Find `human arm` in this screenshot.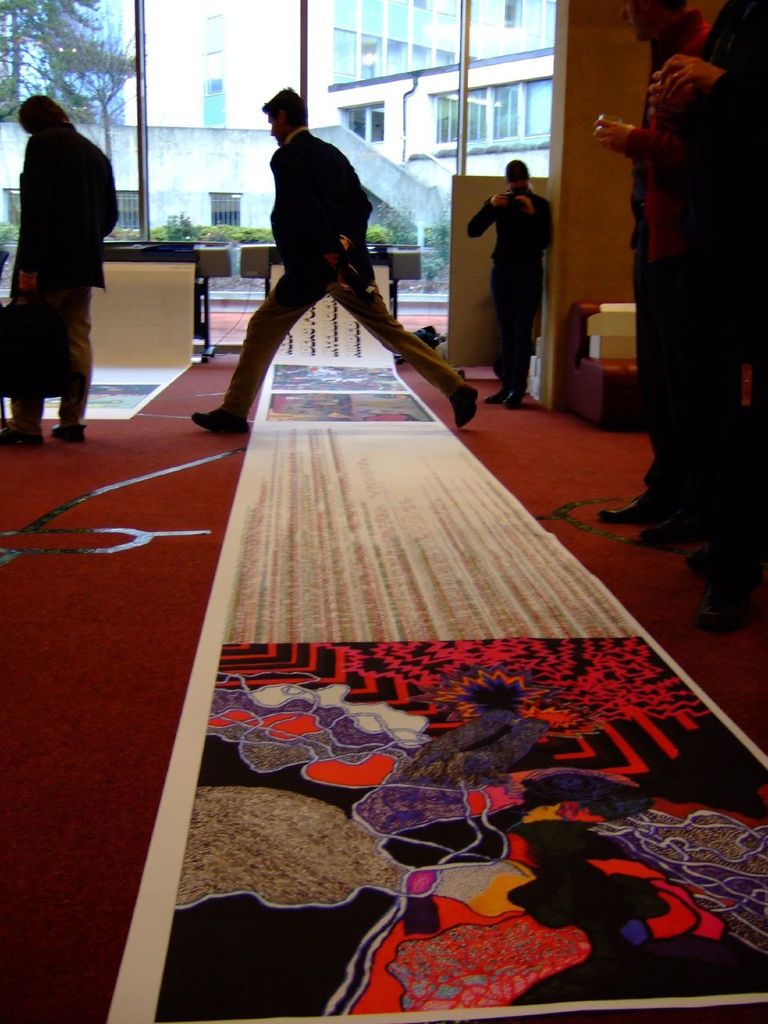
The bounding box for `human arm` is {"left": 590, "top": 114, "right": 654, "bottom": 170}.
